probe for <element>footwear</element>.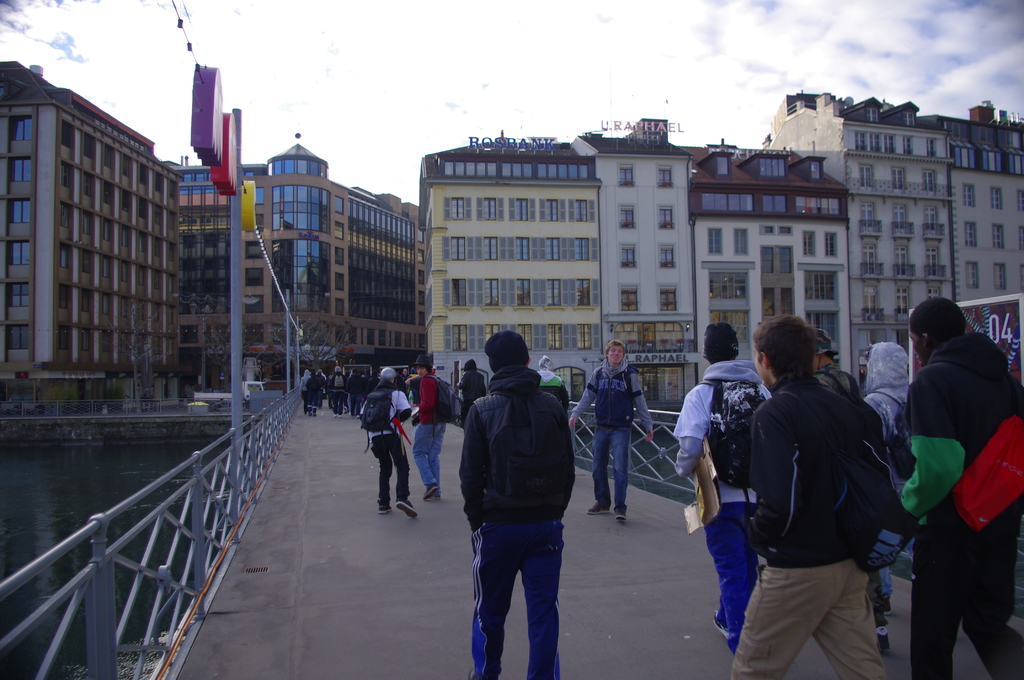
Probe result: {"x1": 339, "y1": 415, "x2": 340, "y2": 419}.
